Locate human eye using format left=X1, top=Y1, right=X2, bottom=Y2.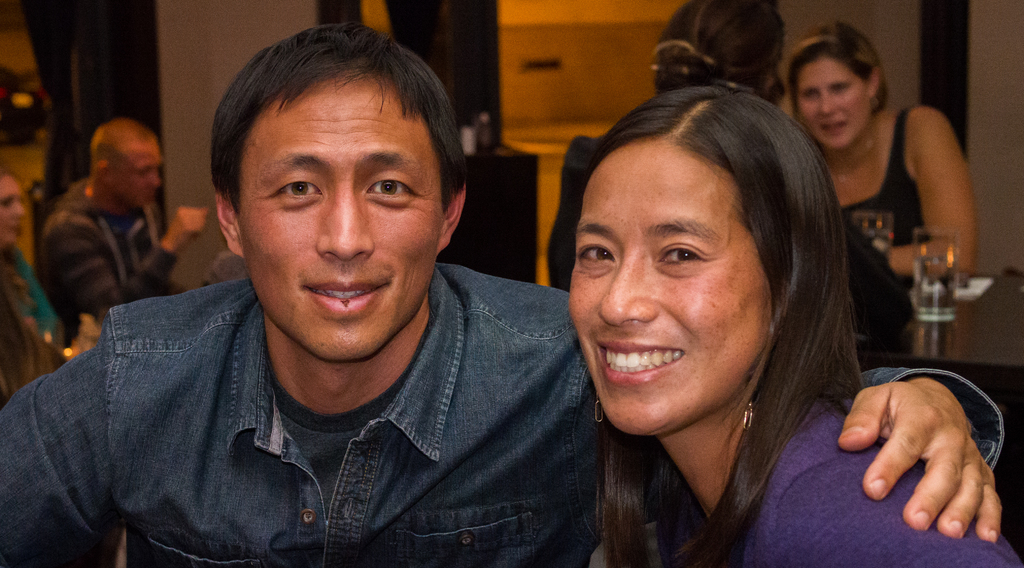
left=573, top=240, right=616, bottom=273.
